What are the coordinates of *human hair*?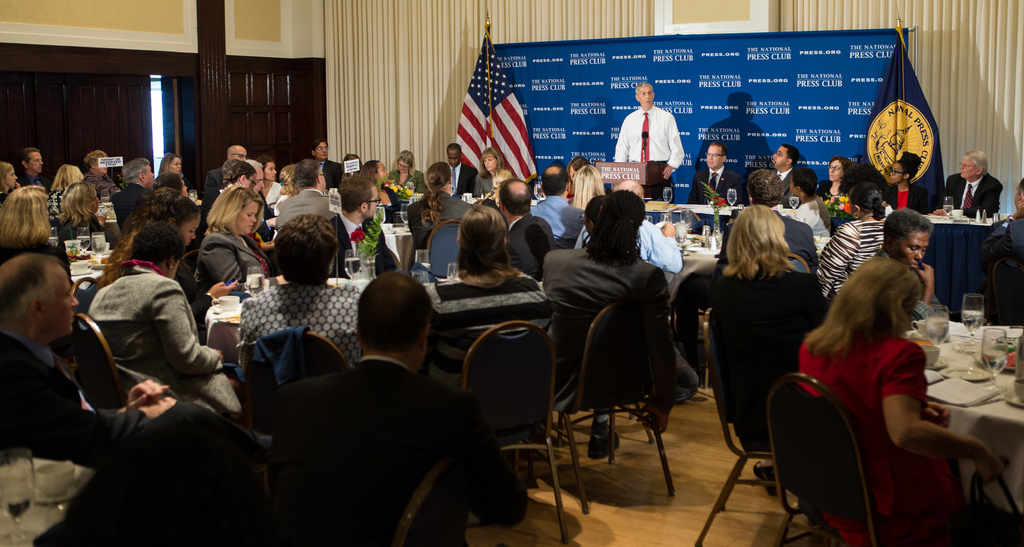
bbox=(152, 171, 186, 192).
